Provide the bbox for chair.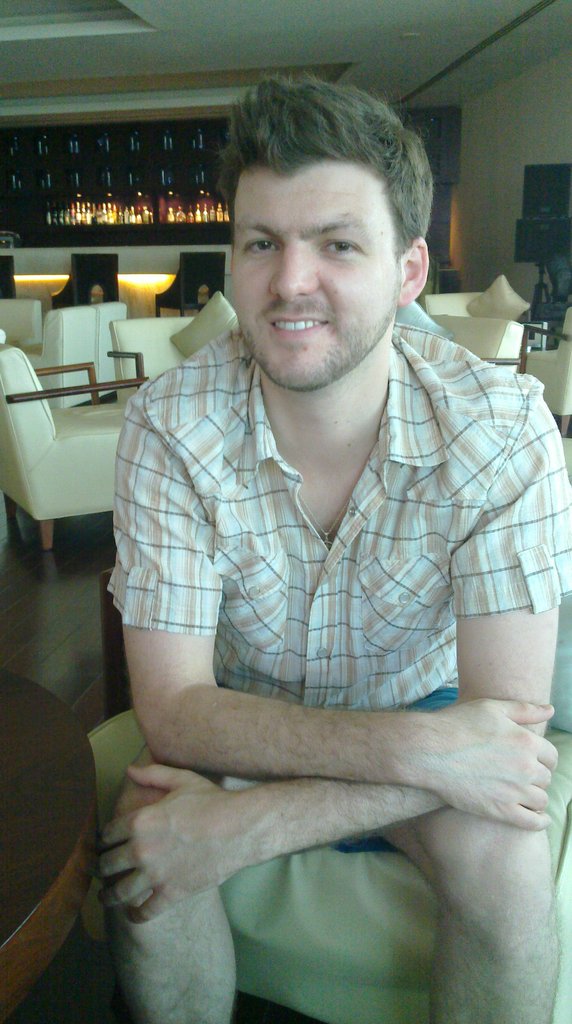
detection(422, 309, 530, 373).
